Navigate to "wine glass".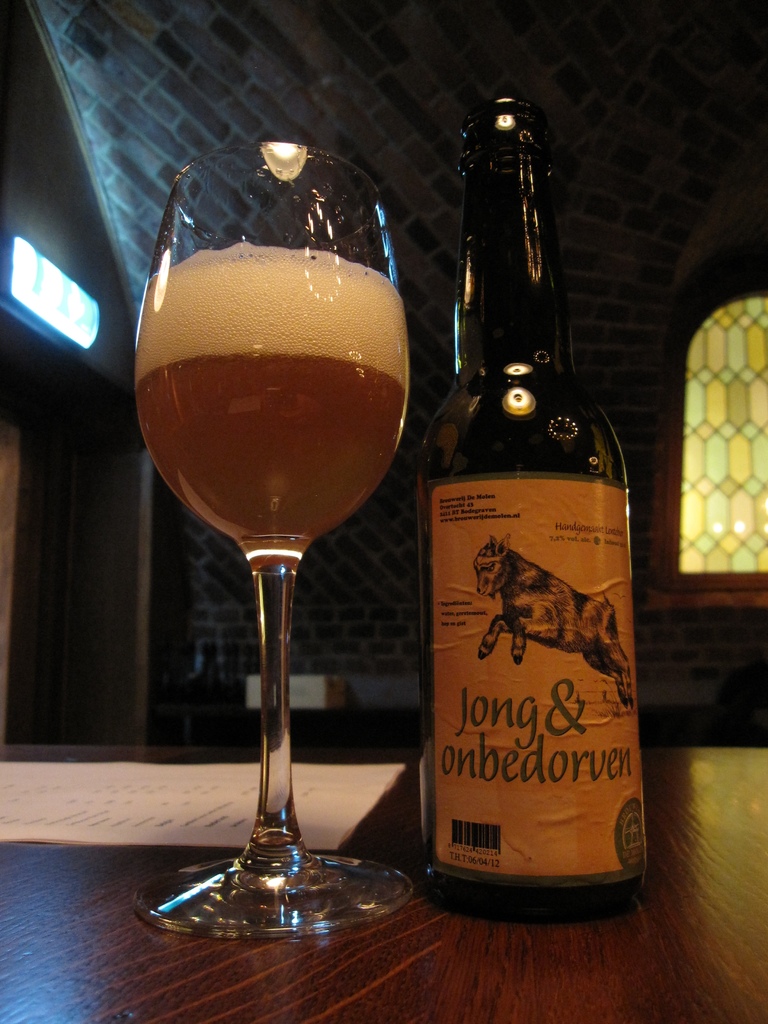
Navigation target: left=131, top=147, right=413, bottom=941.
